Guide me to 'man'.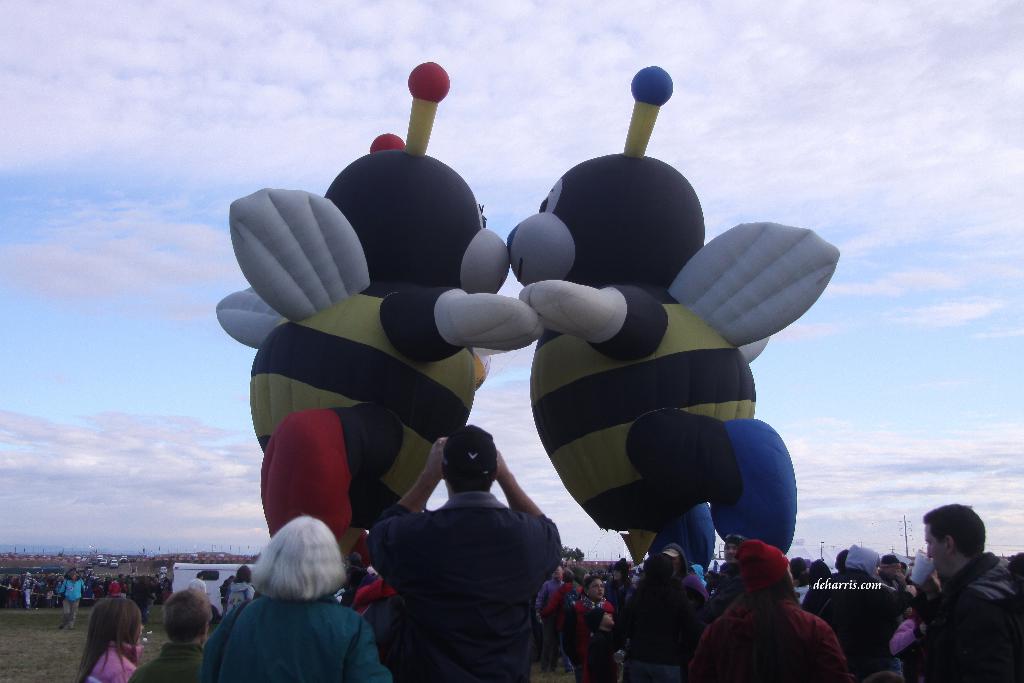
Guidance: bbox=(366, 566, 378, 584).
